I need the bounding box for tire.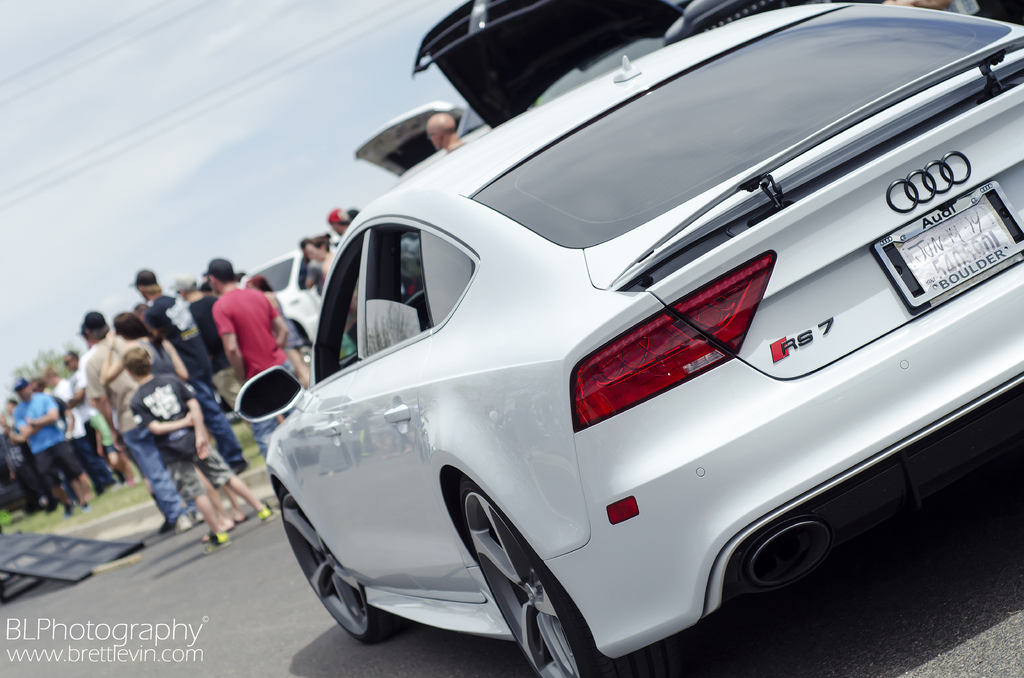
Here it is: 447 472 577 666.
